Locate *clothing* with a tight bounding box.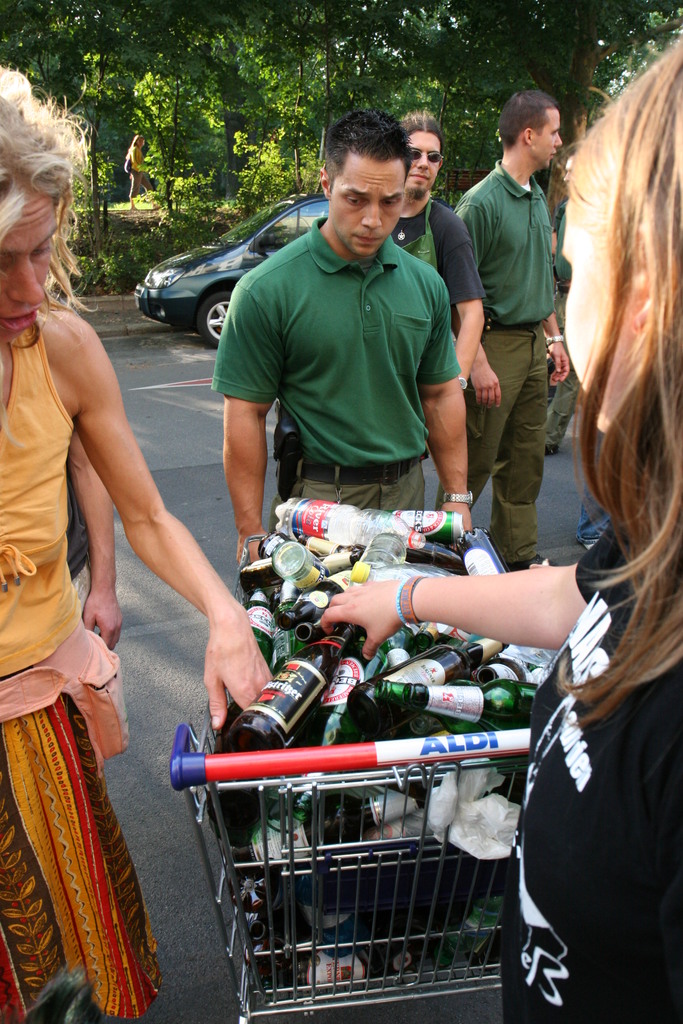
[left=0, top=317, right=157, bottom=1023].
